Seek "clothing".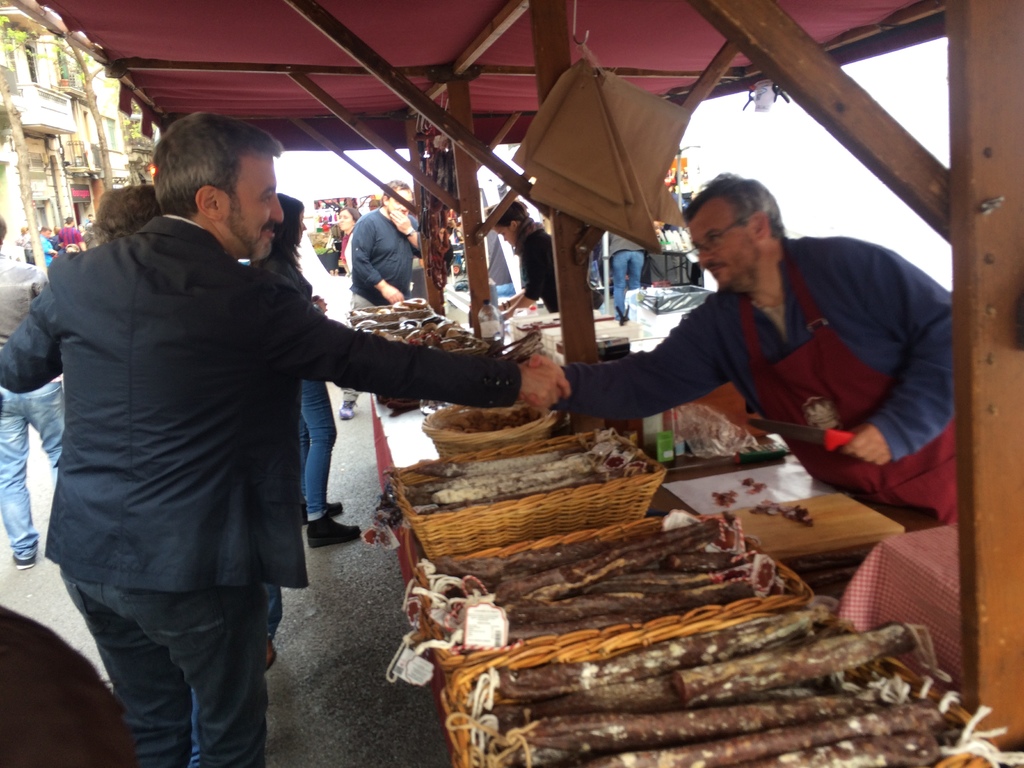
{"left": 3, "top": 259, "right": 51, "bottom": 555}.
